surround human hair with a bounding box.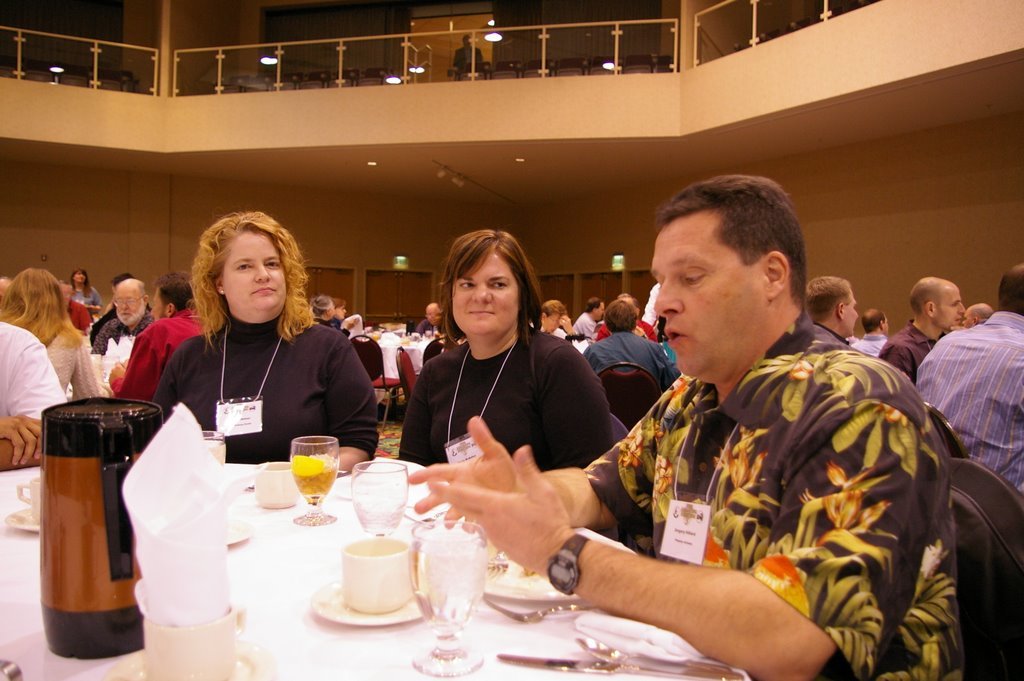
0,266,87,352.
